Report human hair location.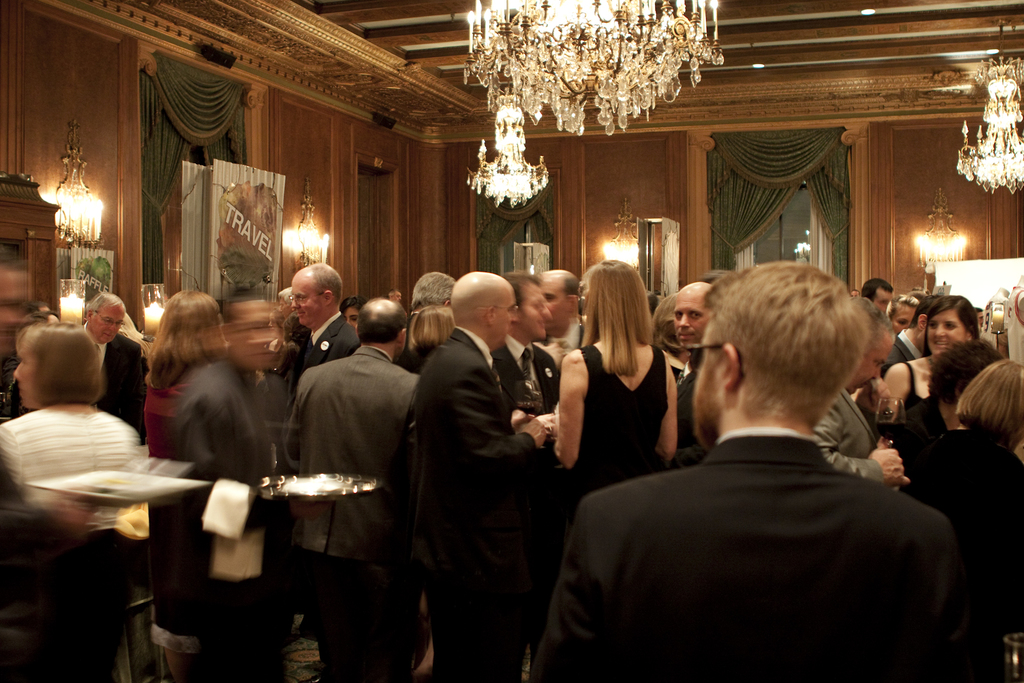
Report: 504:274:536:307.
